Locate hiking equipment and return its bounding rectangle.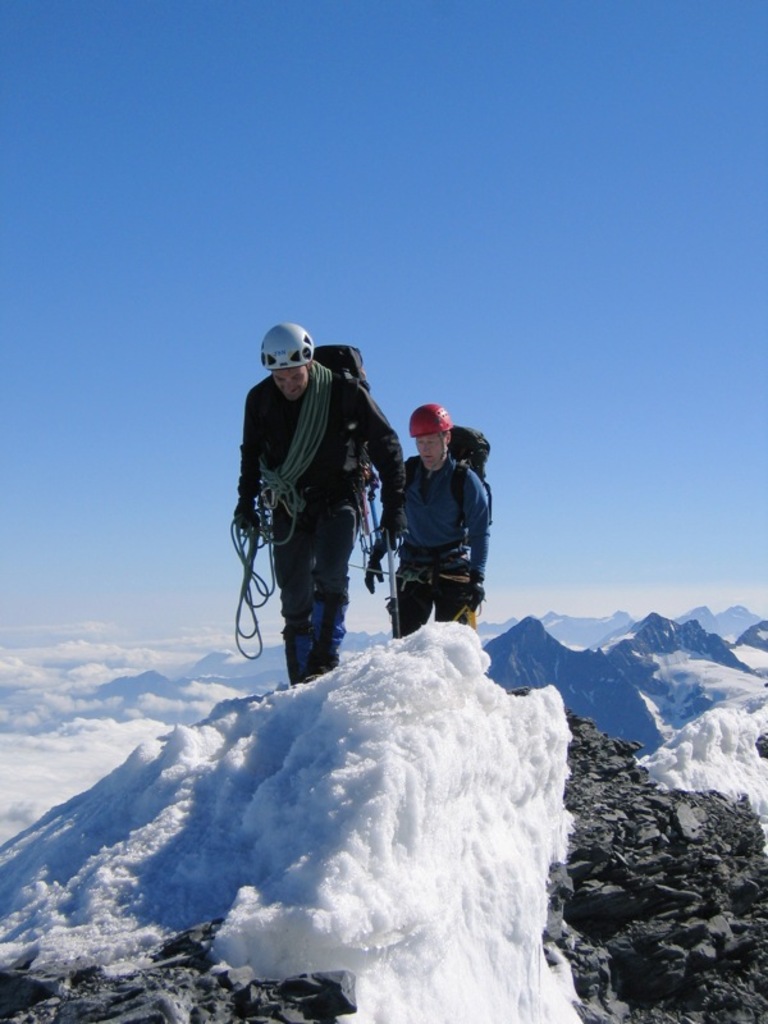
region(380, 527, 396, 648).
